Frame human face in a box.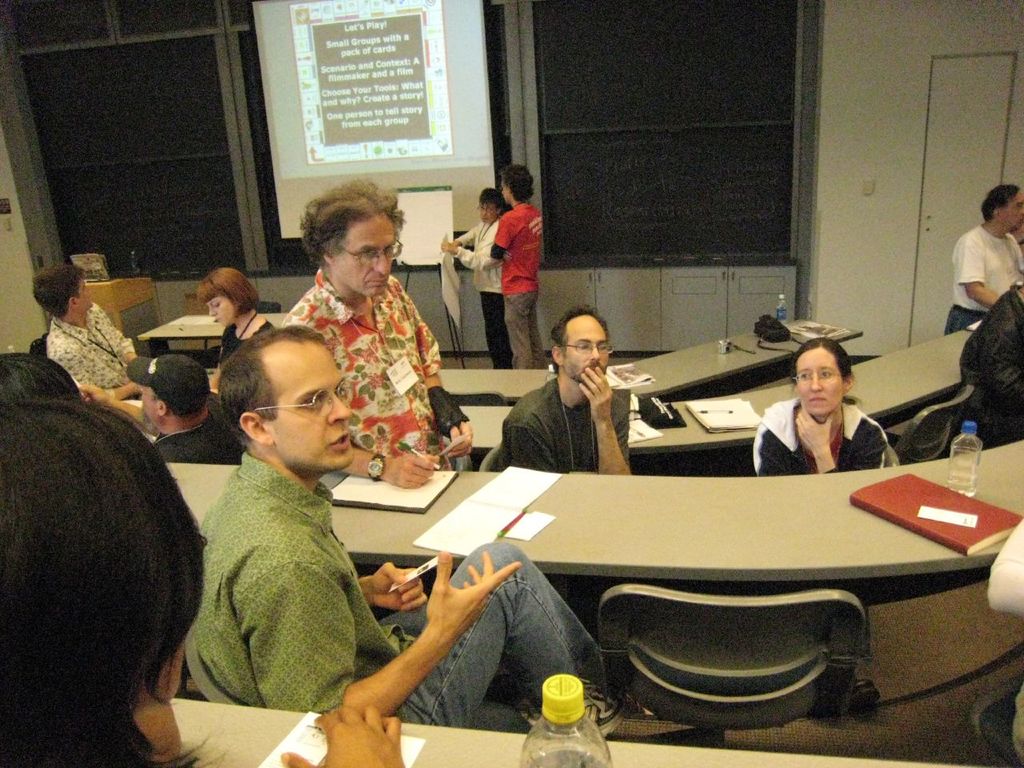
x1=78, y1=278, x2=94, y2=314.
